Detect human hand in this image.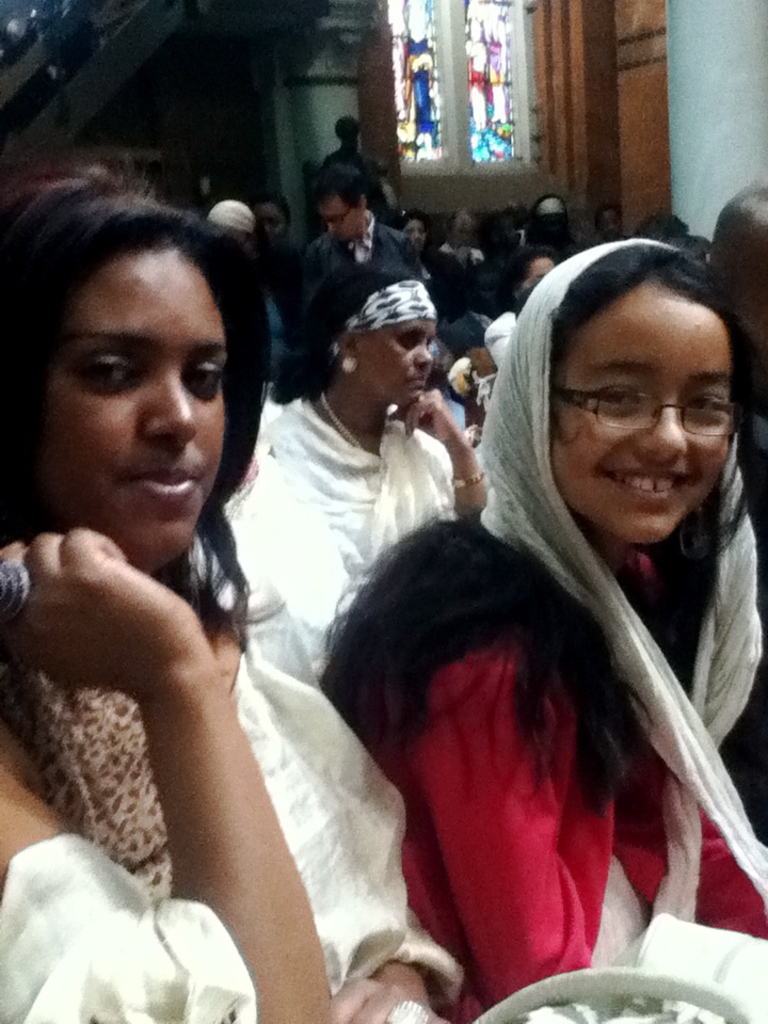
Detection: x1=13, y1=507, x2=233, y2=708.
